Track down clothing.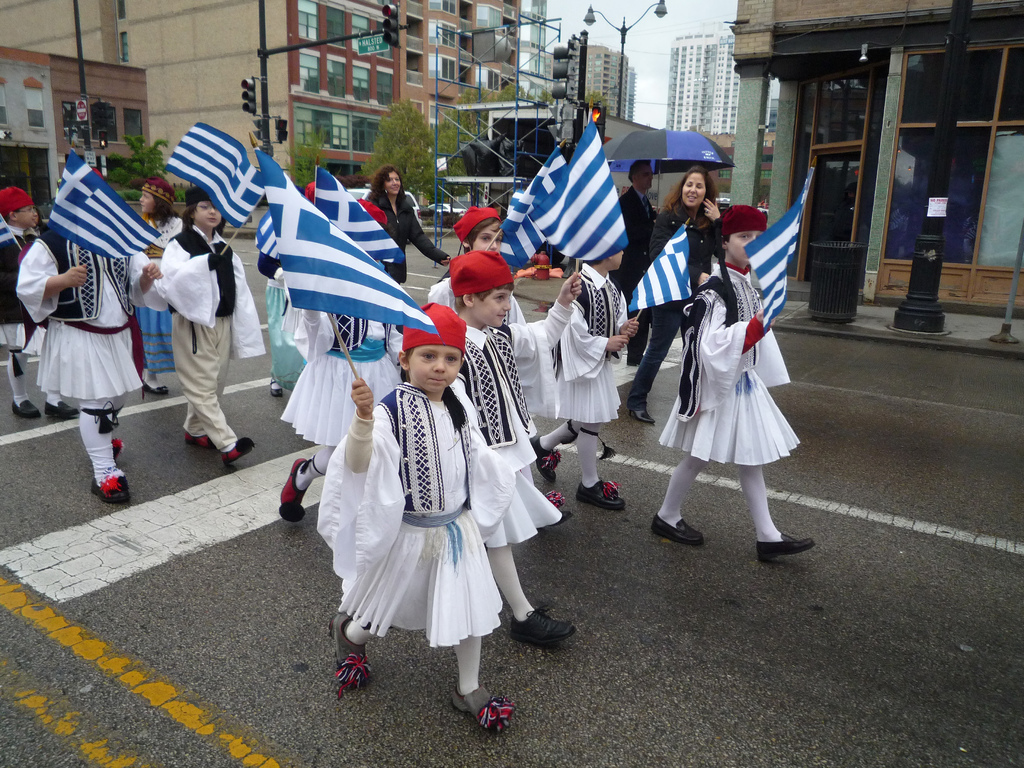
Tracked to box(428, 269, 529, 326).
